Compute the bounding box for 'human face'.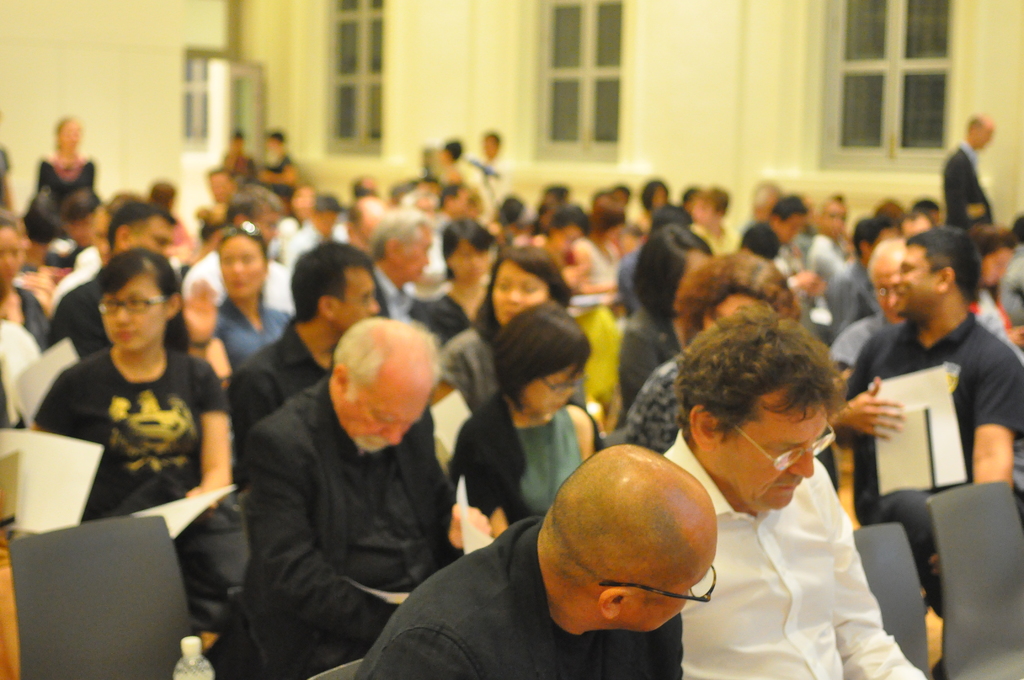
l=615, t=523, r=717, b=633.
